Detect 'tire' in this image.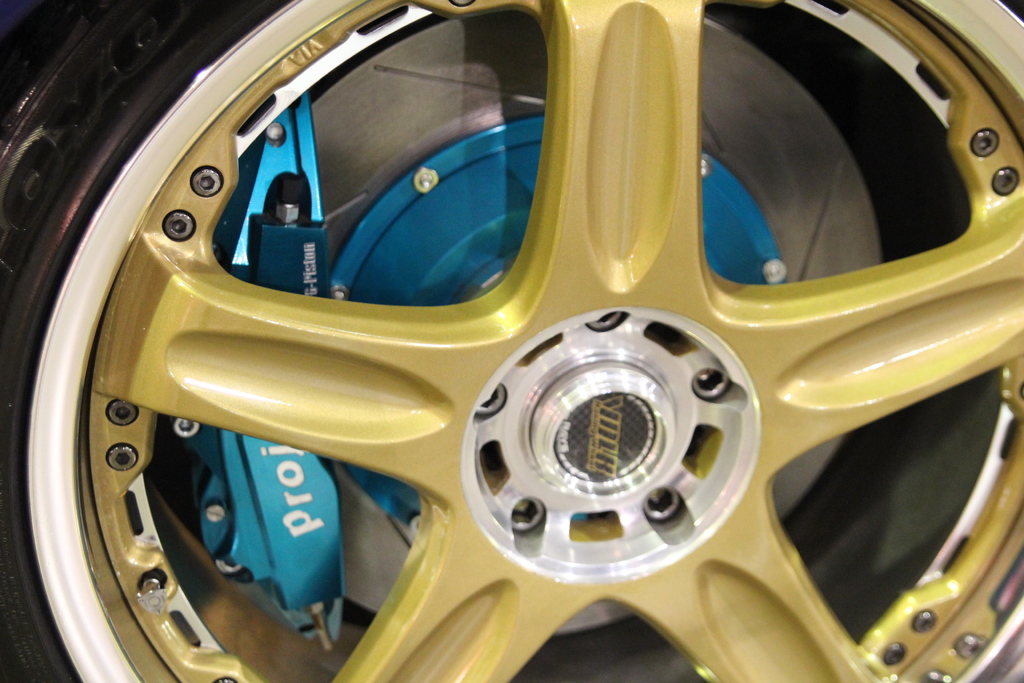
Detection: box(0, 0, 1023, 682).
